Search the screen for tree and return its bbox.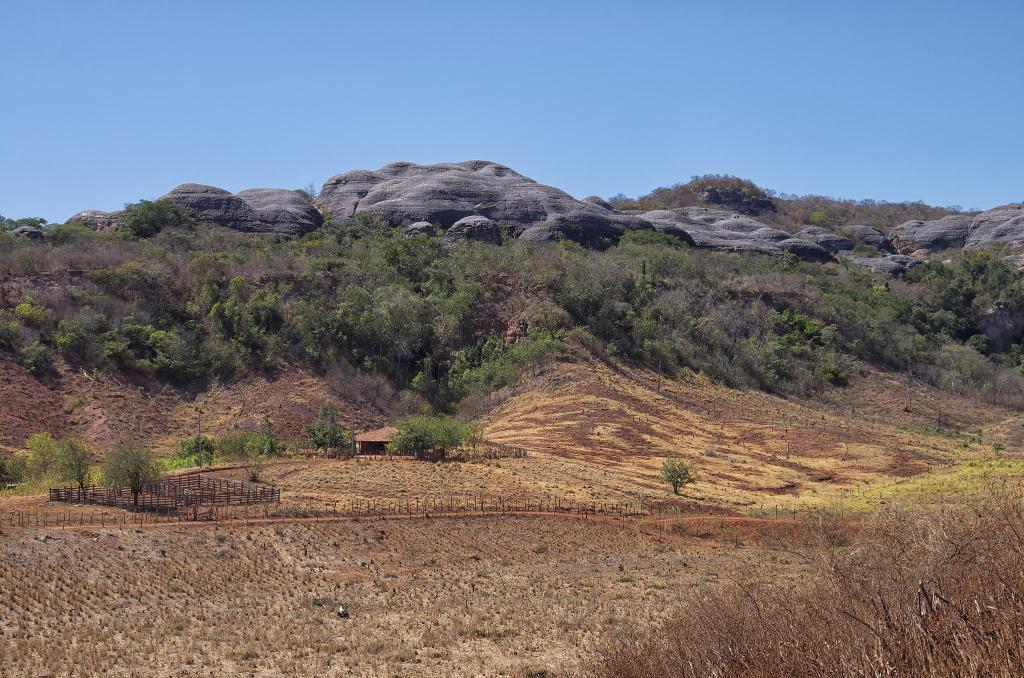
Found: bbox=[312, 415, 364, 458].
